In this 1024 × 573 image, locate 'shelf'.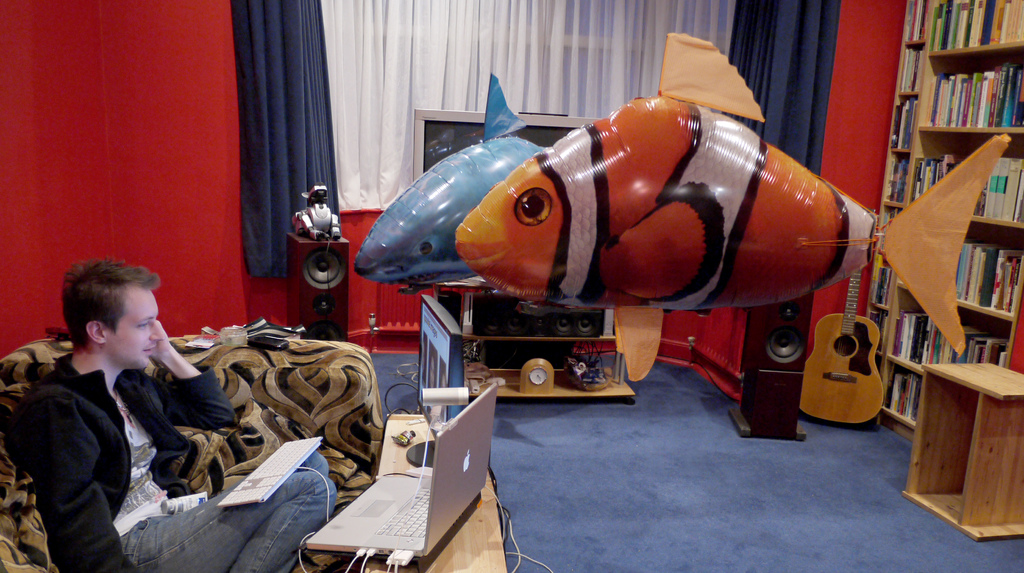
Bounding box: left=892, top=95, right=920, bottom=156.
